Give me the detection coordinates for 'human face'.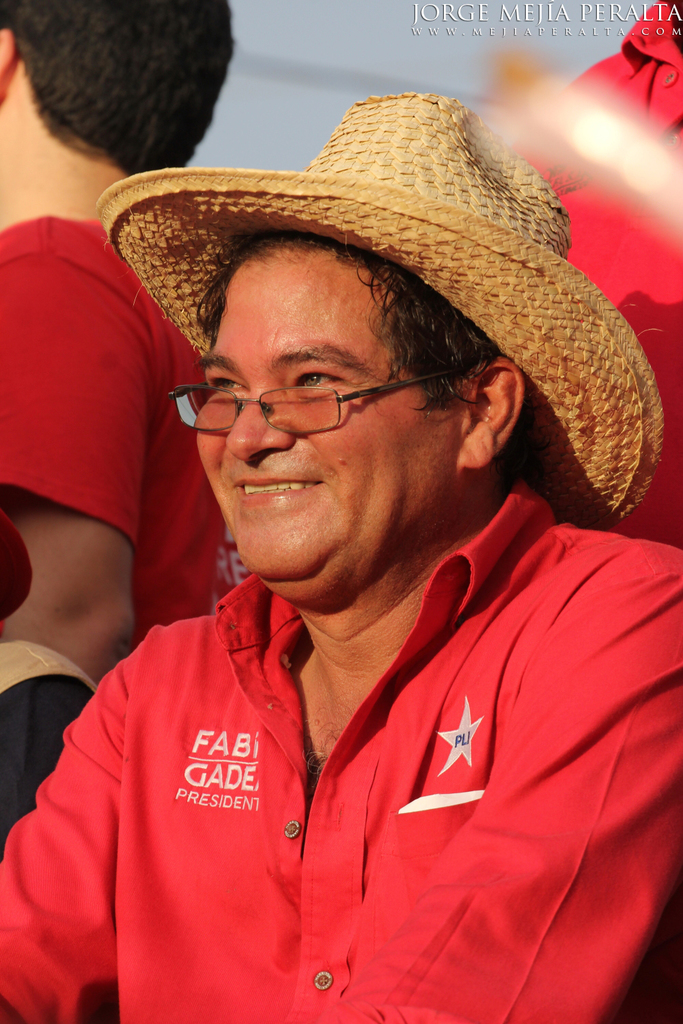
crop(201, 238, 464, 574).
